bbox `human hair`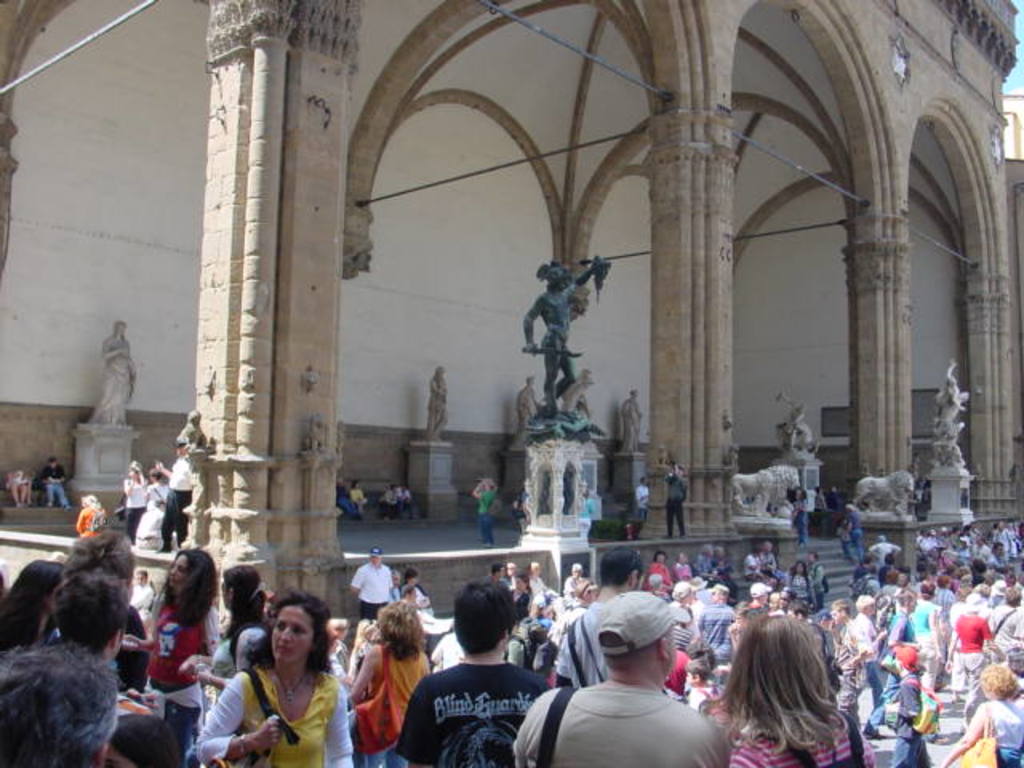
597/542/648/587
